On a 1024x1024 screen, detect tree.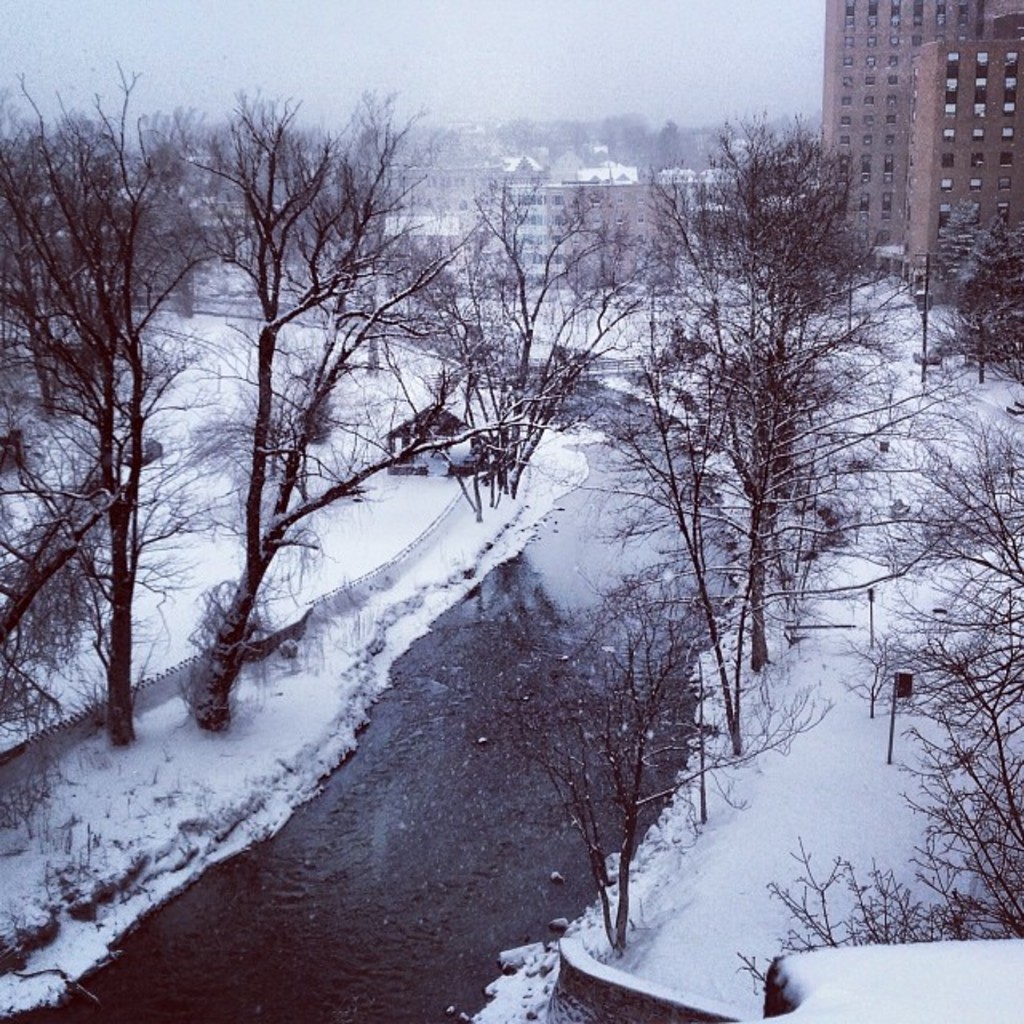
[931, 200, 1022, 400].
